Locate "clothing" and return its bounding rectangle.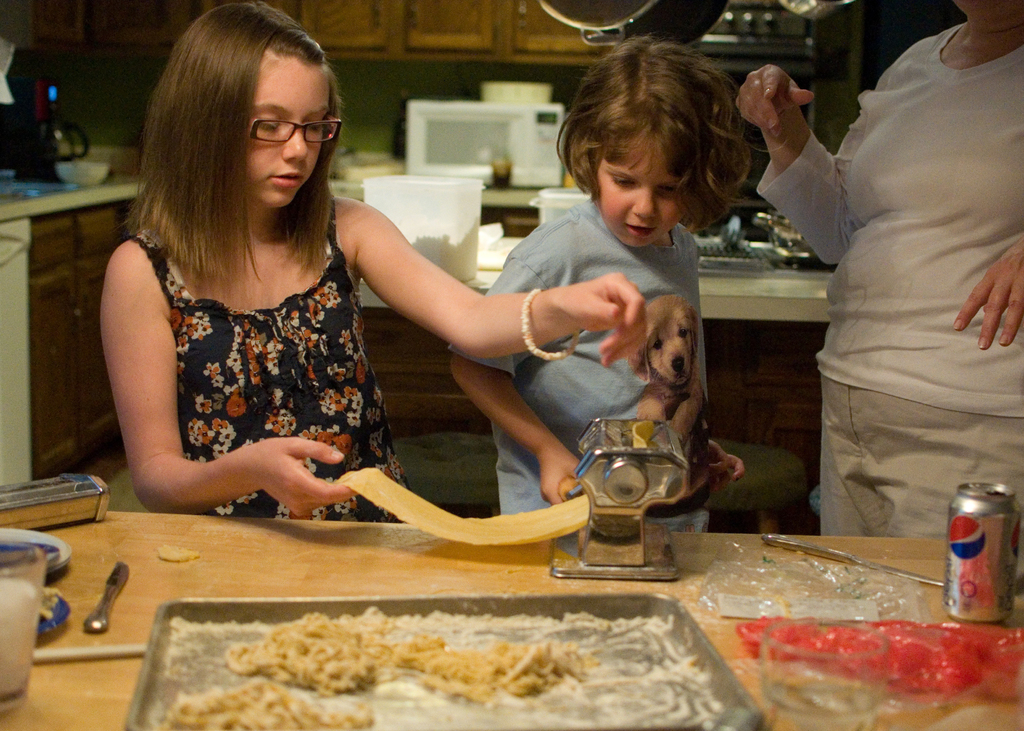
125:234:415:518.
